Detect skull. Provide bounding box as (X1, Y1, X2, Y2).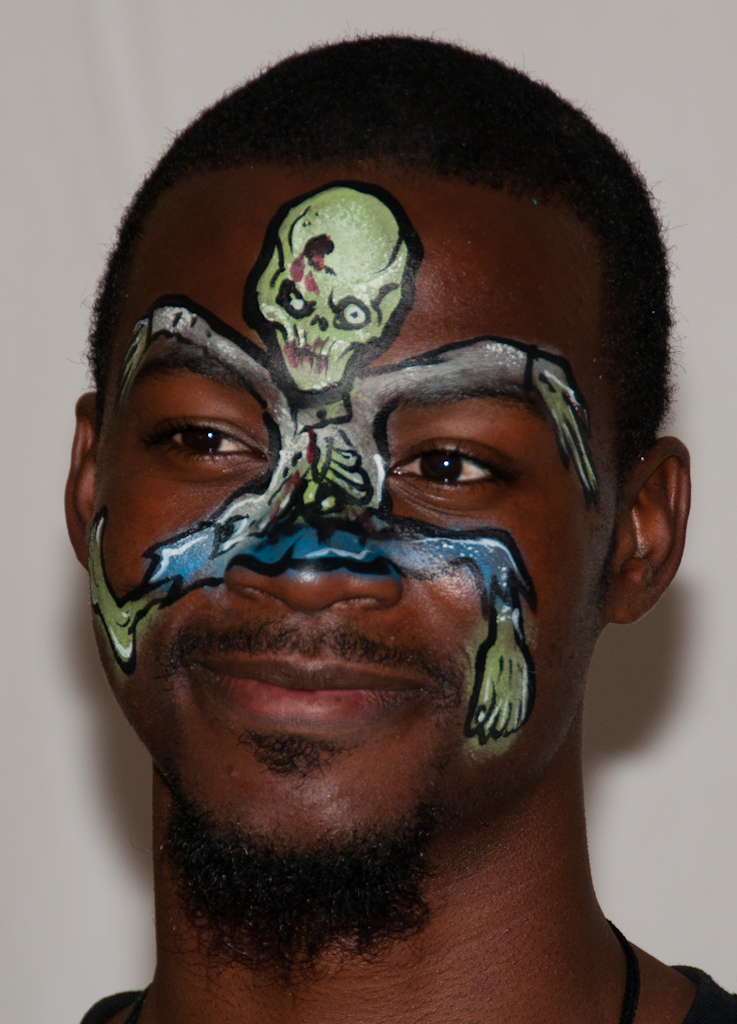
(254, 169, 422, 389).
